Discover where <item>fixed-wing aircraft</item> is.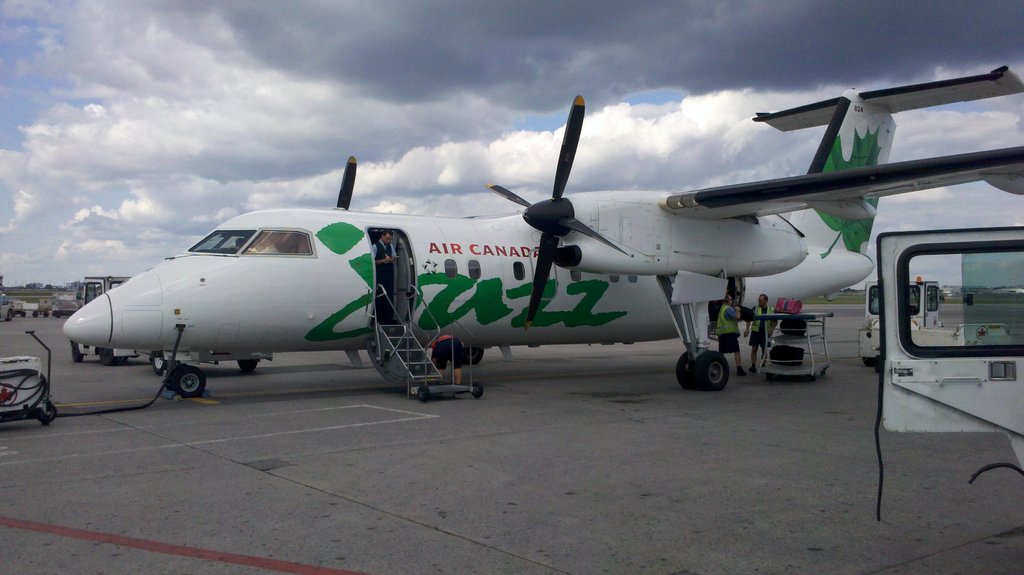
Discovered at 63, 63, 1023, 393.
